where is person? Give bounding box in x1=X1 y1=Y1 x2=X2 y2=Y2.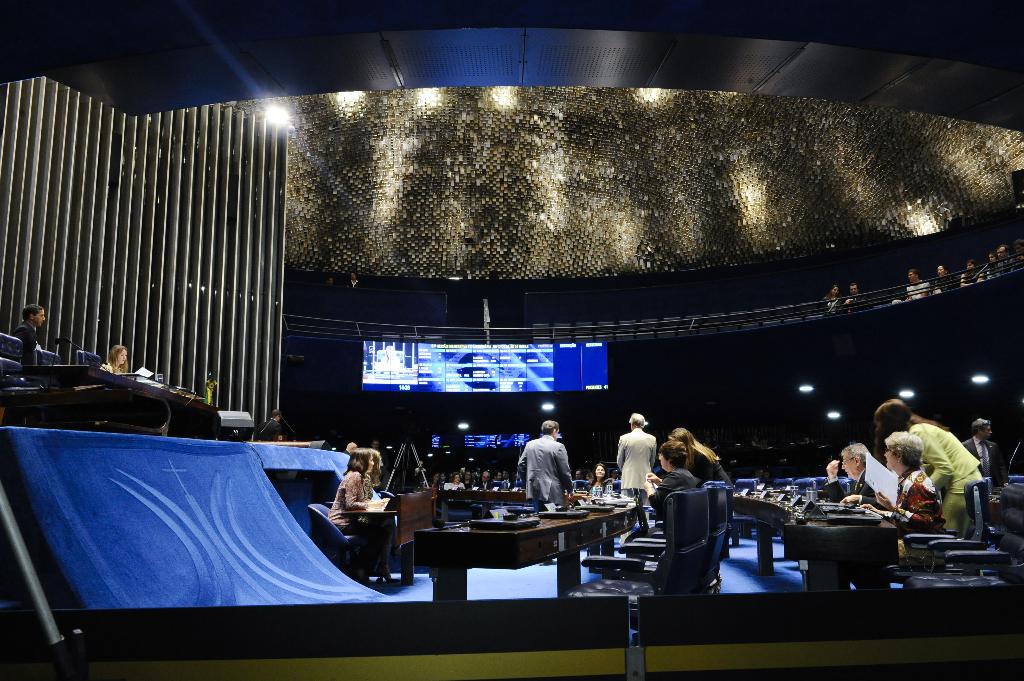
x1=614 y1=411 x2=659 y2=533.
